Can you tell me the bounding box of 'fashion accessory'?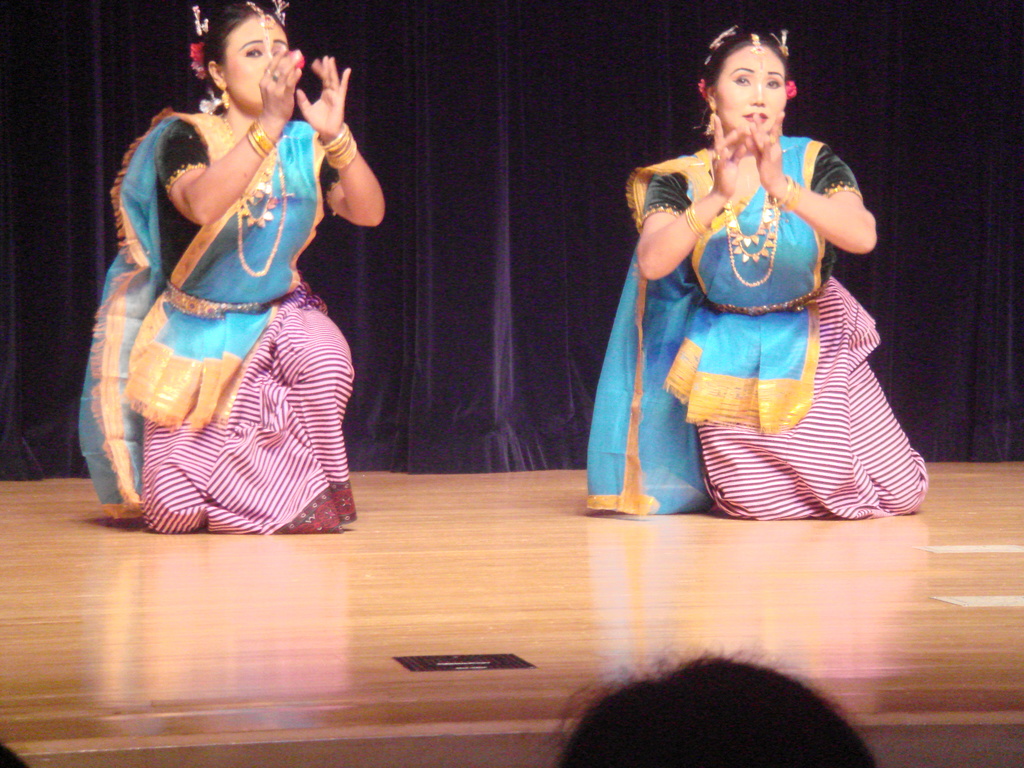
select_region(753, 32, 758, 52).
